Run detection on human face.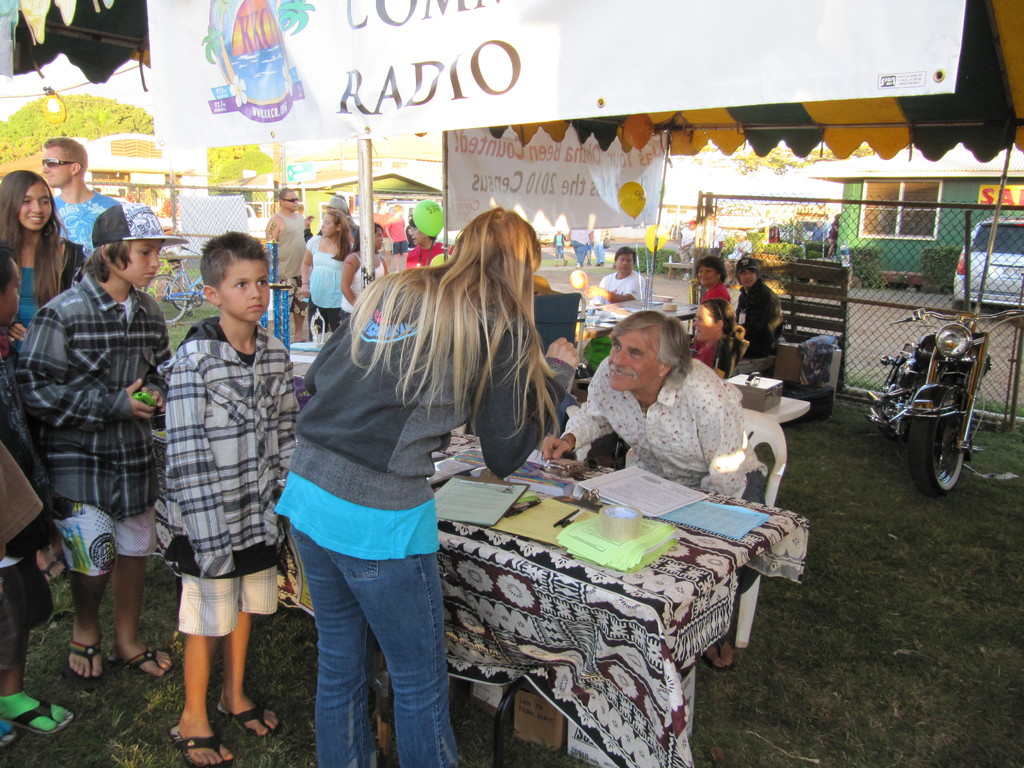
Result: locate(737, 268, 756, 286).
